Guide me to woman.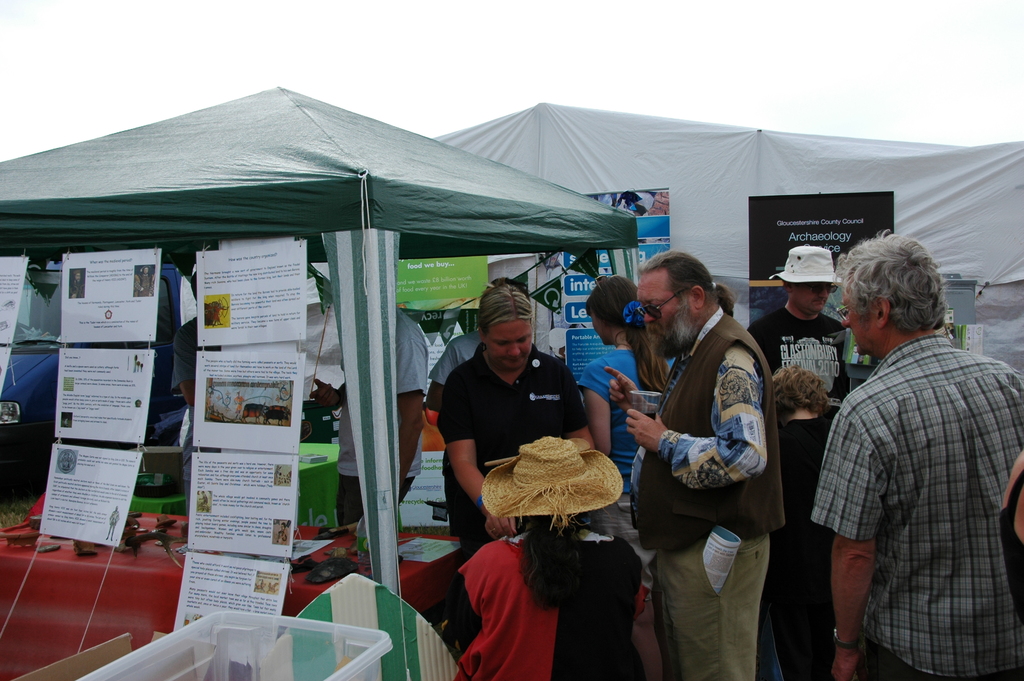
Guidance: (x1=438, y1=283, x2=591, y2=628).
